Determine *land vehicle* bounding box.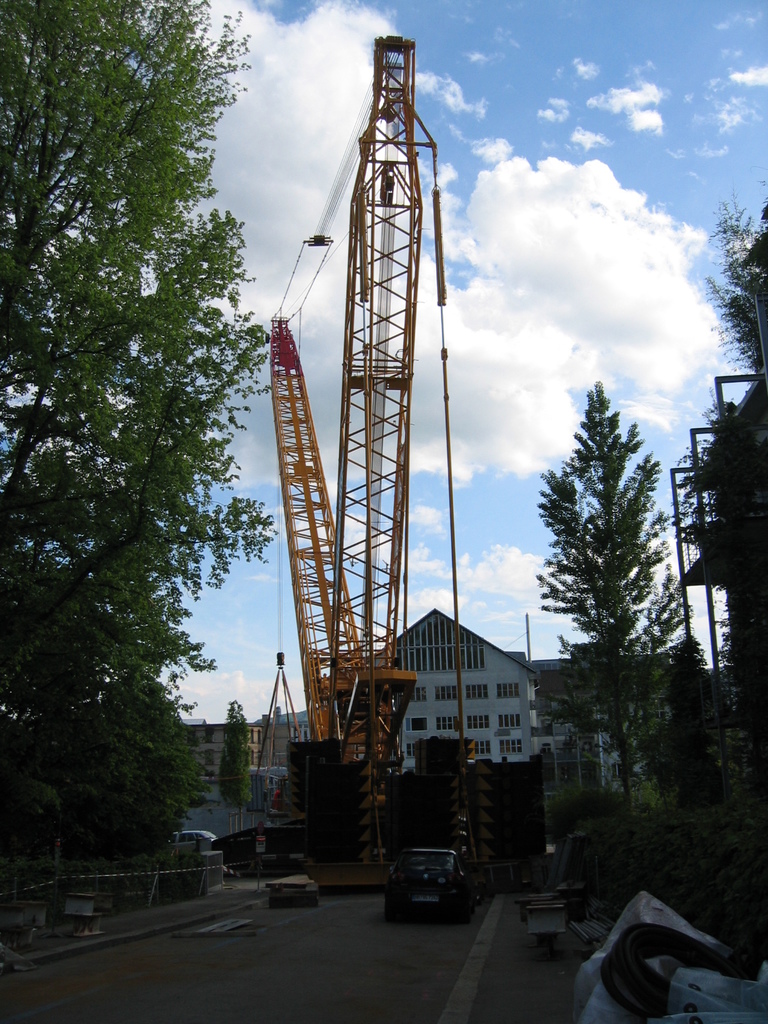
Determined: 387:849:474:922.
